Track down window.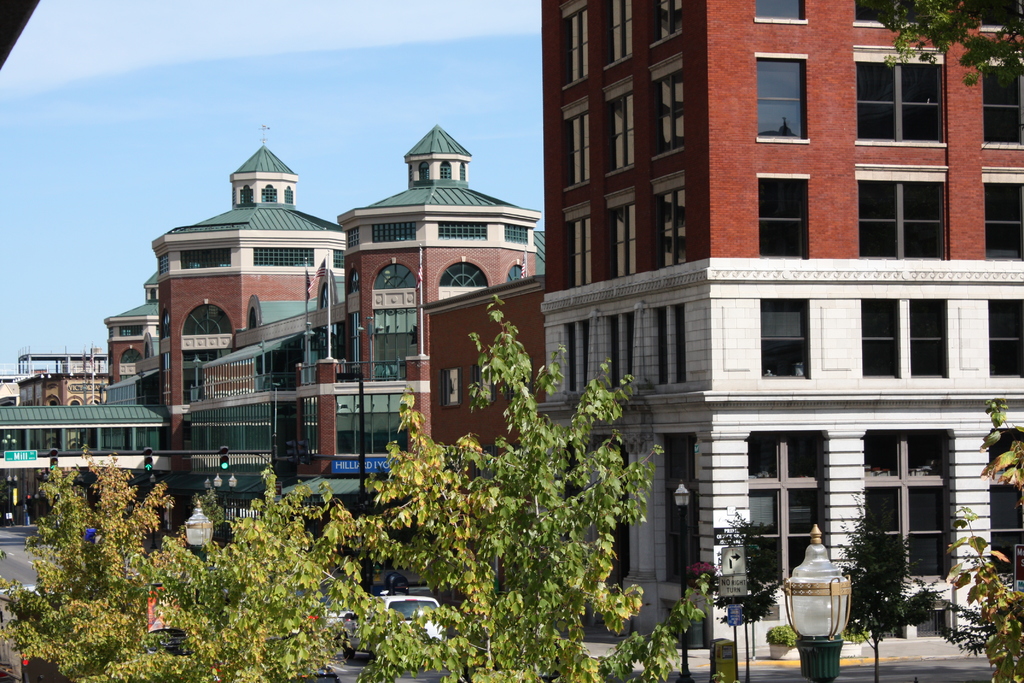
Tracked to region(204, 356, 257, 400).
